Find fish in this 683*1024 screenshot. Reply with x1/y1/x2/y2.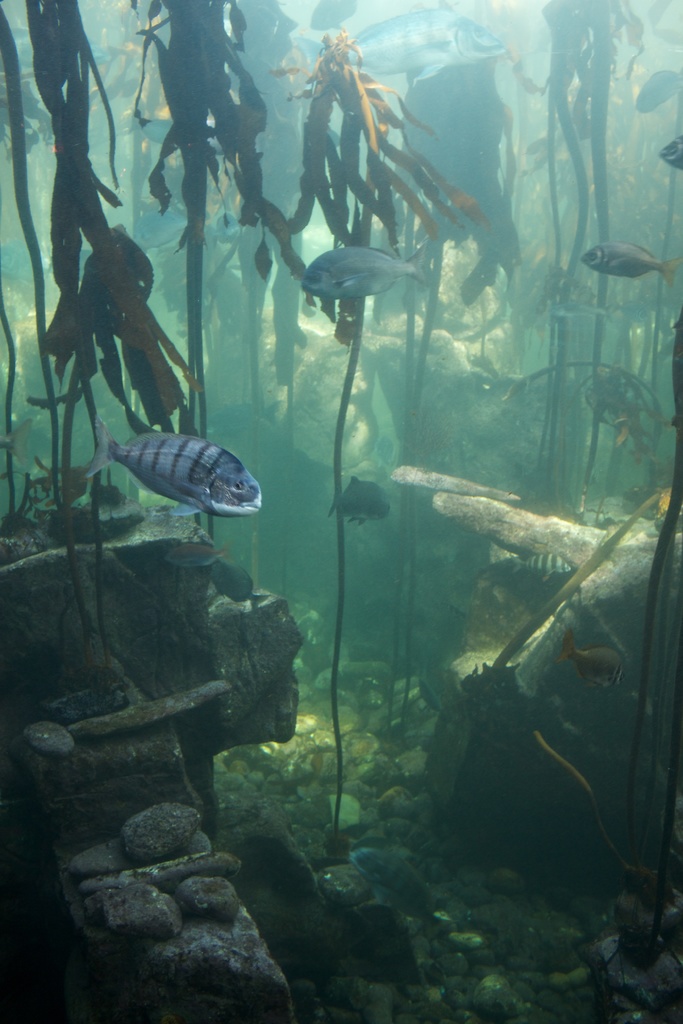
136/204/191/242.
